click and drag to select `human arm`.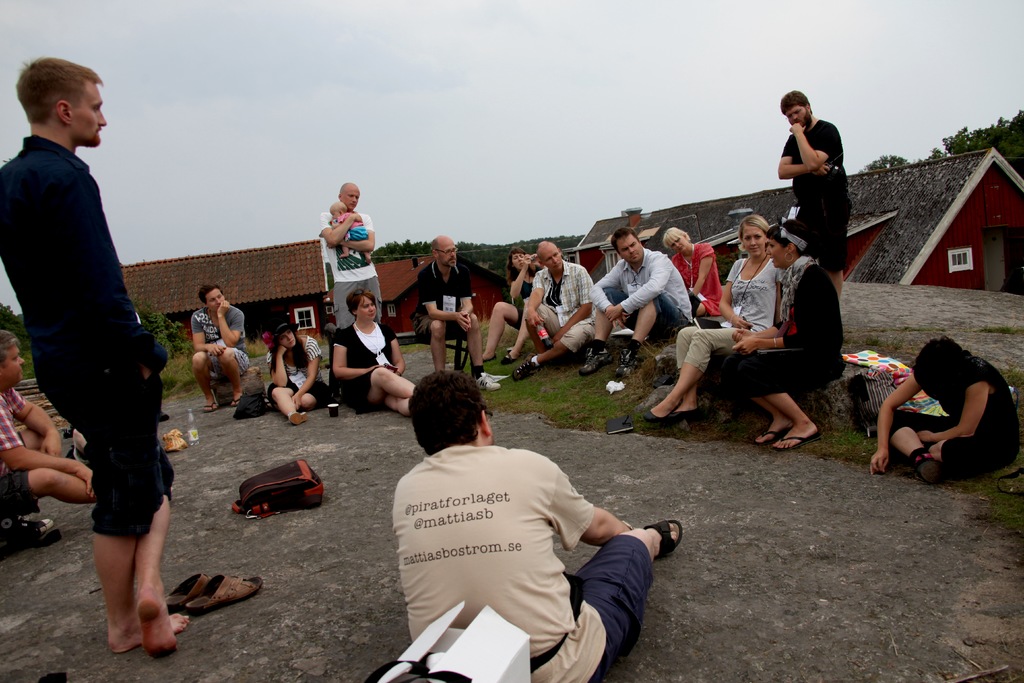
Selection: (left=330, top=331, right=382, bottom=375).
